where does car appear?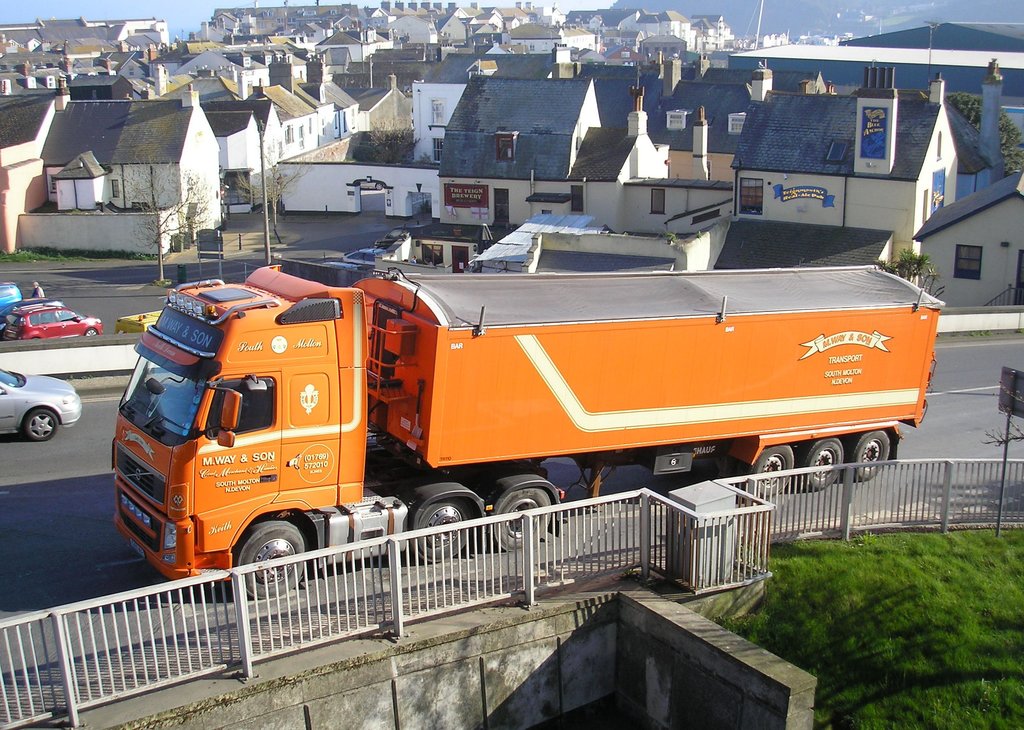
Appears at 0 303 108 339.
